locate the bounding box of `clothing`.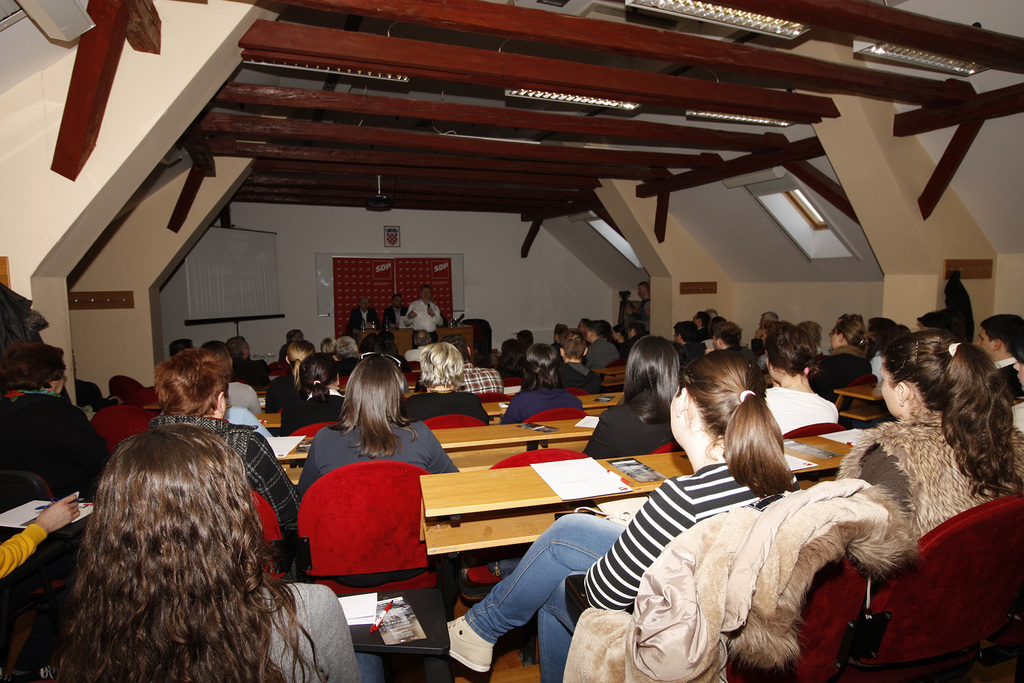
Bounding box: crop(289, 391, 340, 431).
